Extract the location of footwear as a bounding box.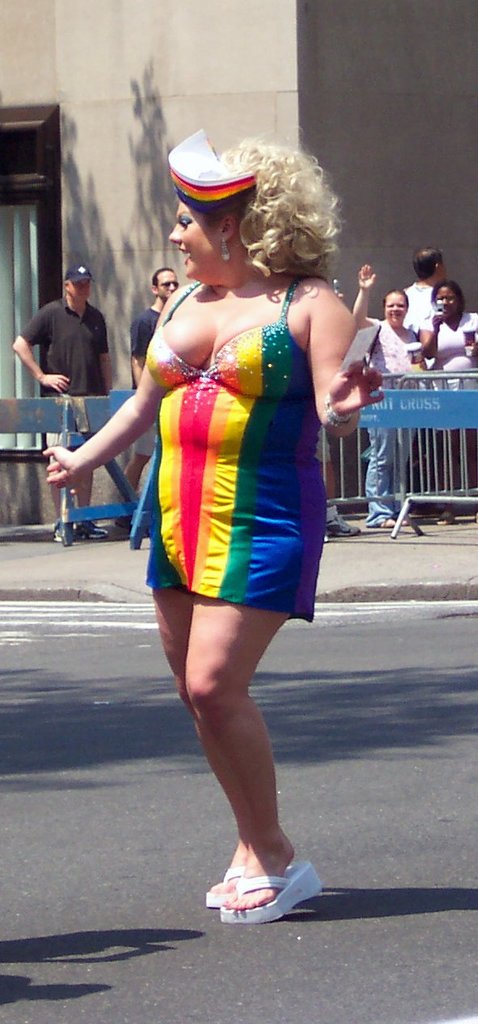
220:858:327:930.
